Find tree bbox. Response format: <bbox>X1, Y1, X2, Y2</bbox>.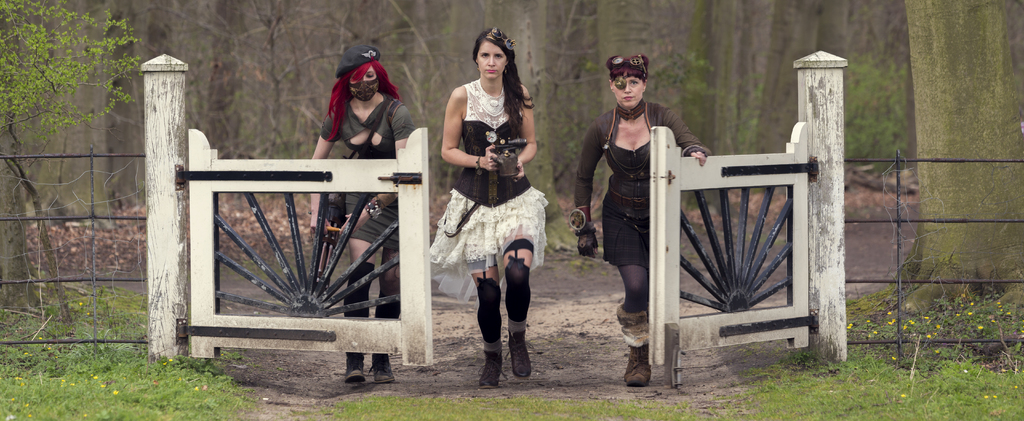
<bbox>0, 0, 145, 125</bbox>.
